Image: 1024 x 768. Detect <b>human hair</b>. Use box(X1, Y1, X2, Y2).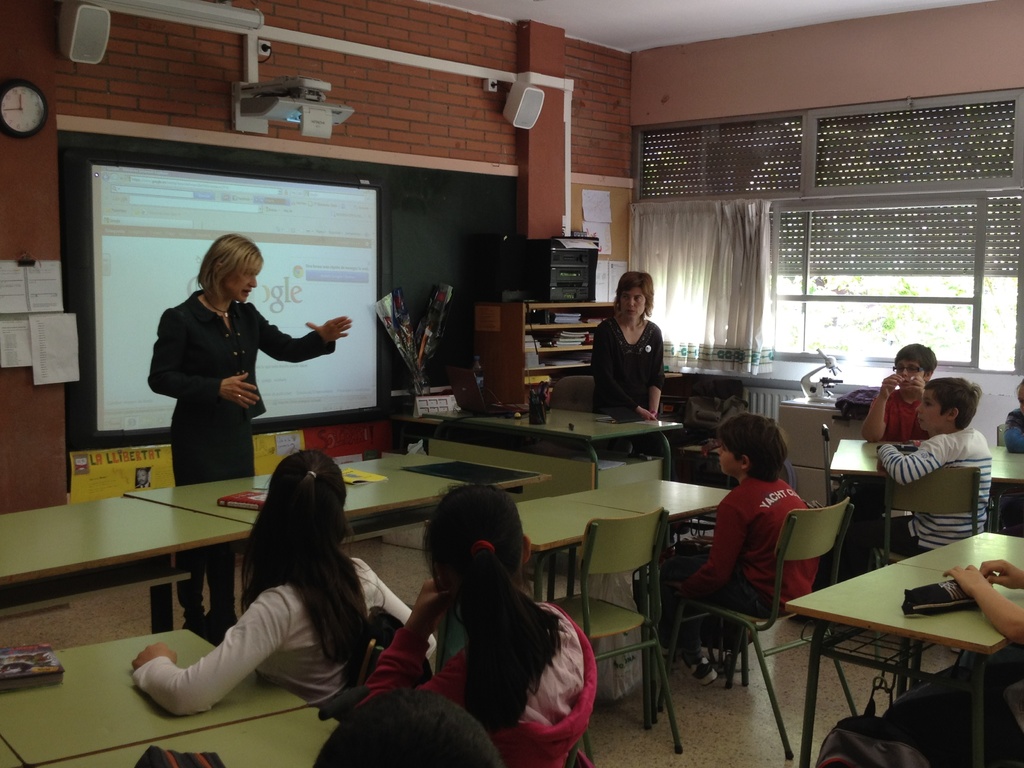
box(312, 688, 502, 767).
